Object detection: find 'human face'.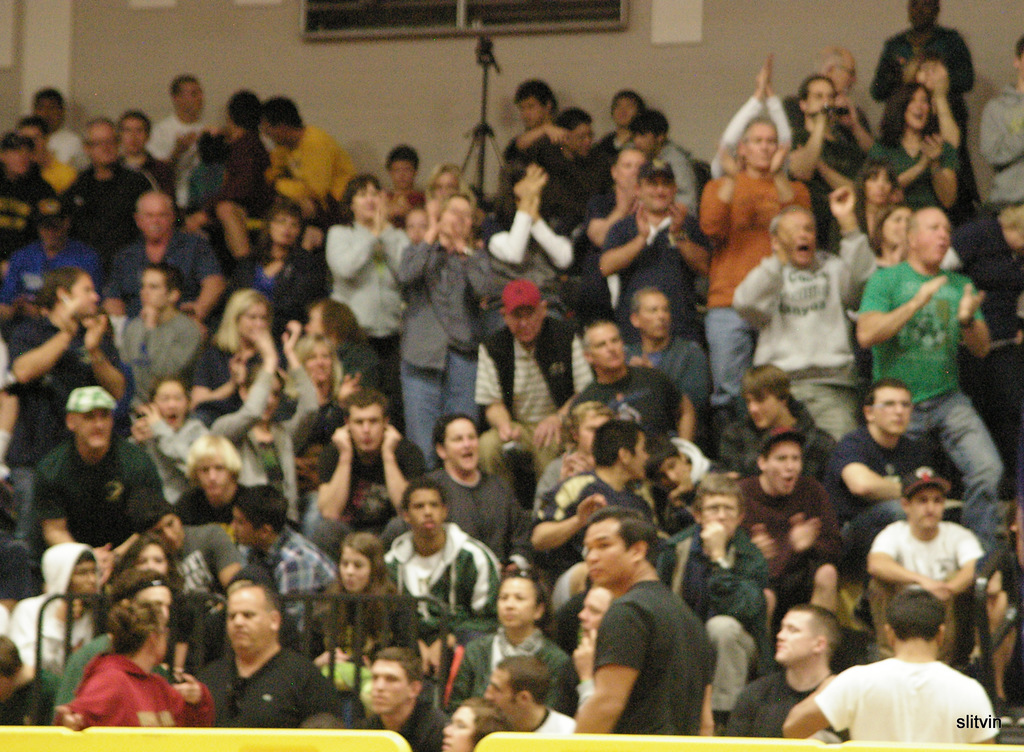
box=[790, 213, 814, 266].
